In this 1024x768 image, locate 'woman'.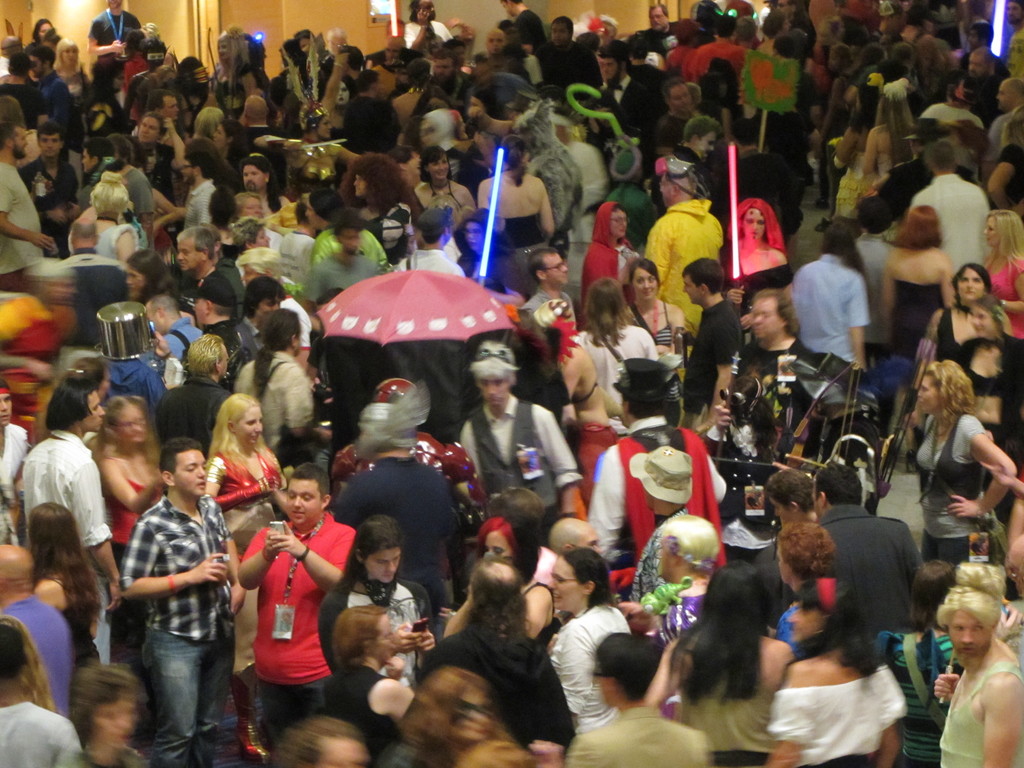
Bounding box: bbox=(572, 275, 660, 413).
